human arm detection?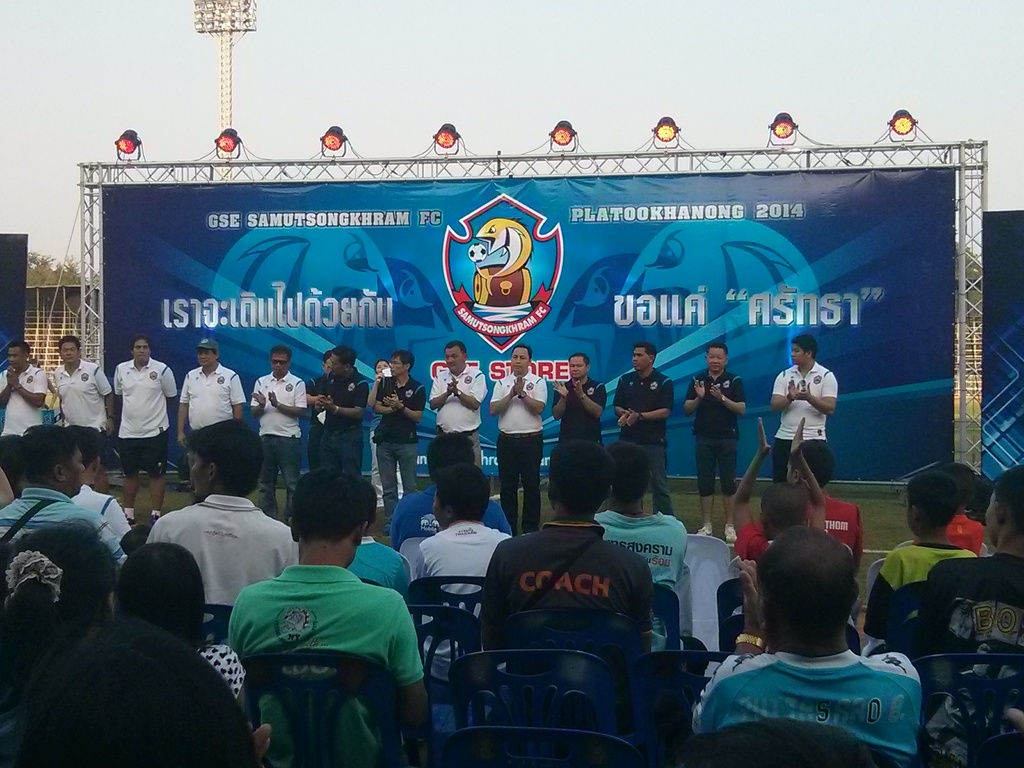
636/564/657/630
